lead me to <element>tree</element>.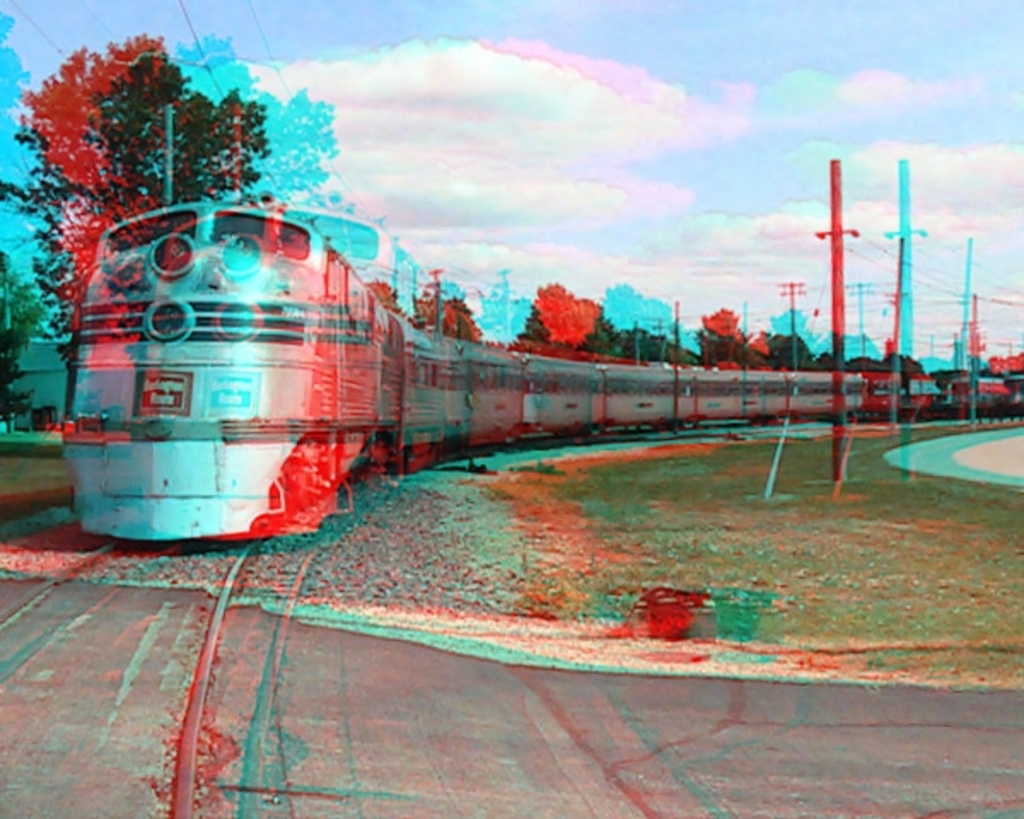
Lead to pyautogui.locateOnScreen(770, 331, 826, 369).
